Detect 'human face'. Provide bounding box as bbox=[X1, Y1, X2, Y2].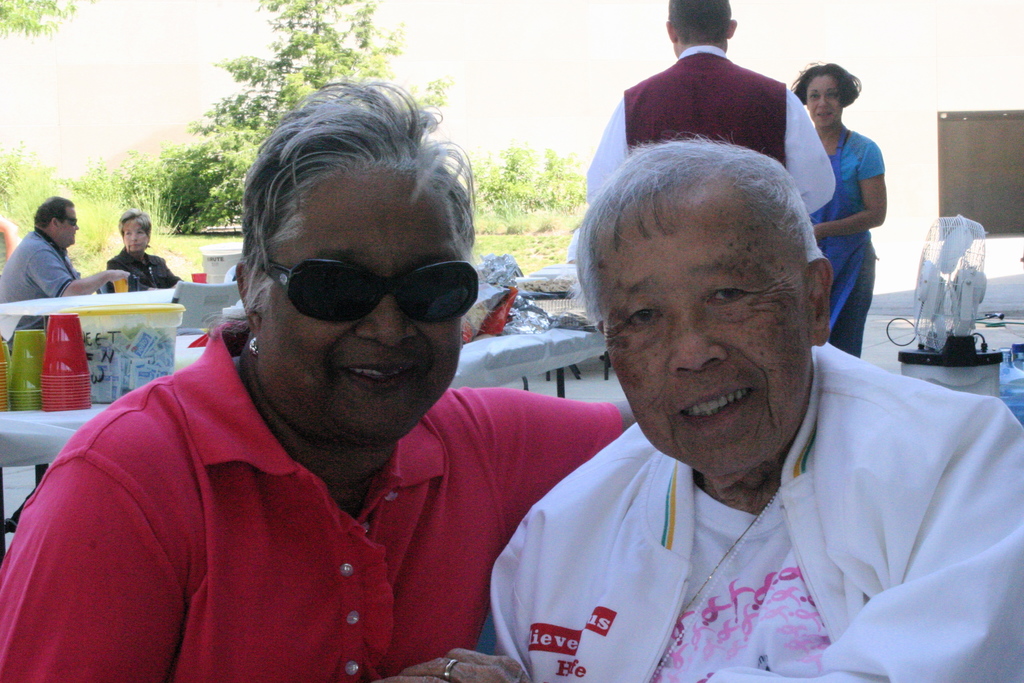
bbox=[254, 194, 463, 436].
